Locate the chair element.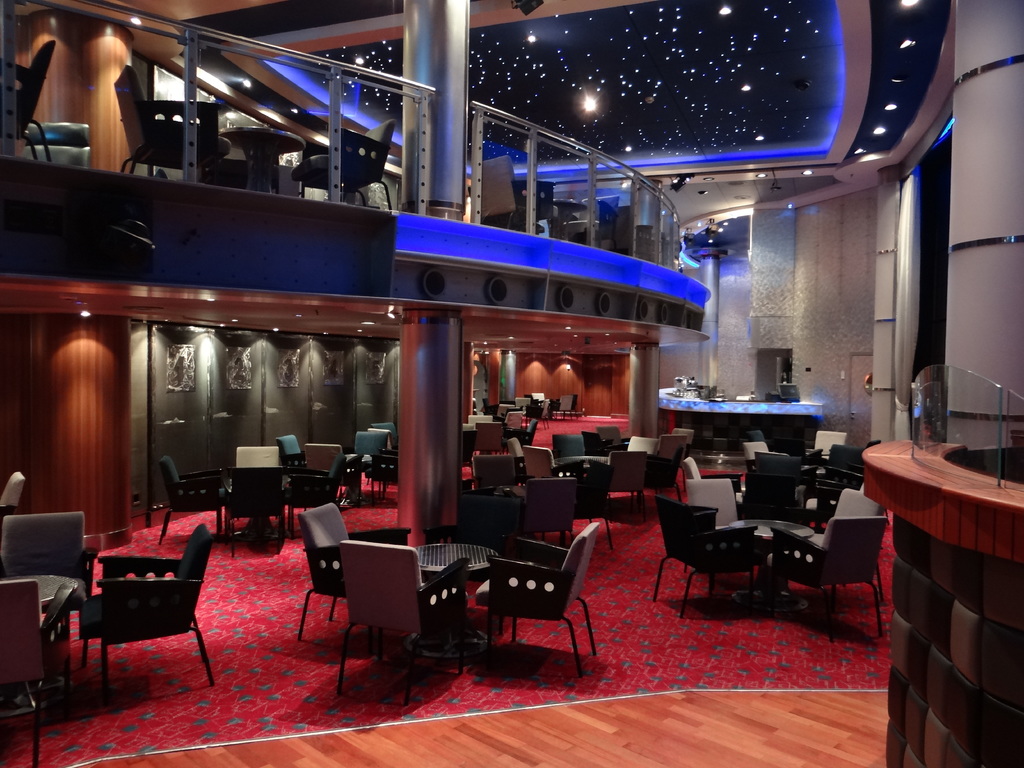
Element bbox: x1=467, y1=417, x2=494, y2=426.
